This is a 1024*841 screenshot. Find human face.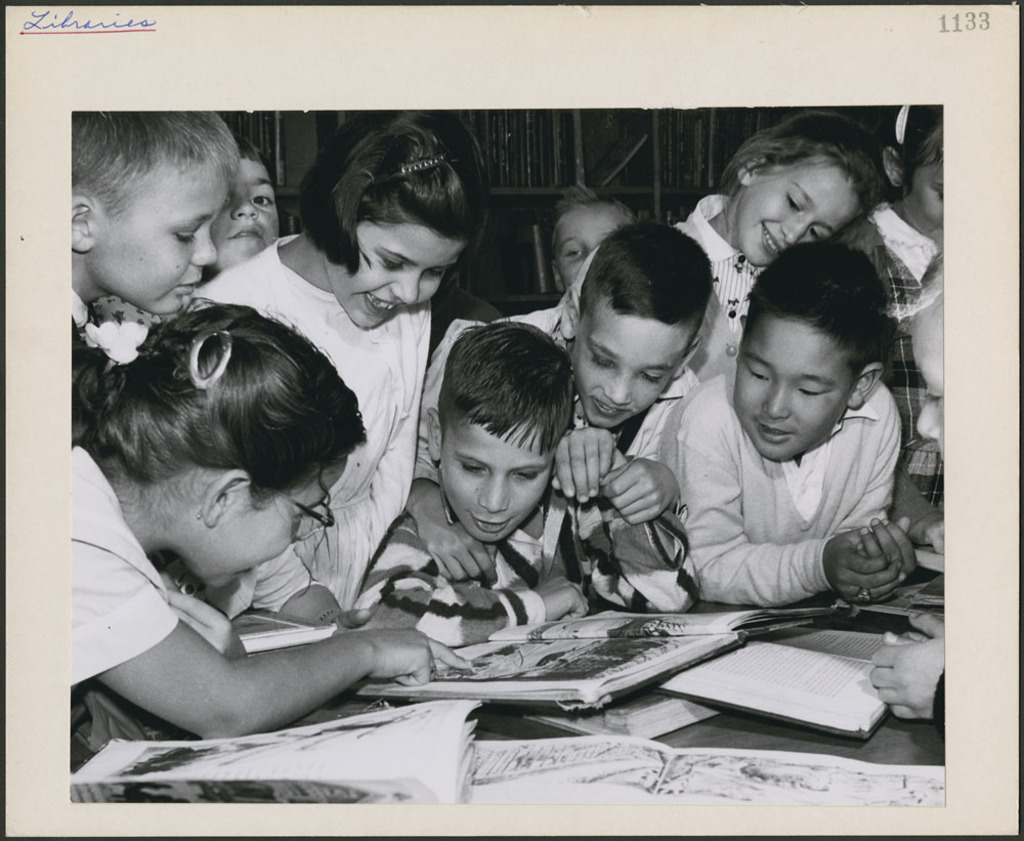
Bounding box: left=905, top=160, right=943, bottom=229.
